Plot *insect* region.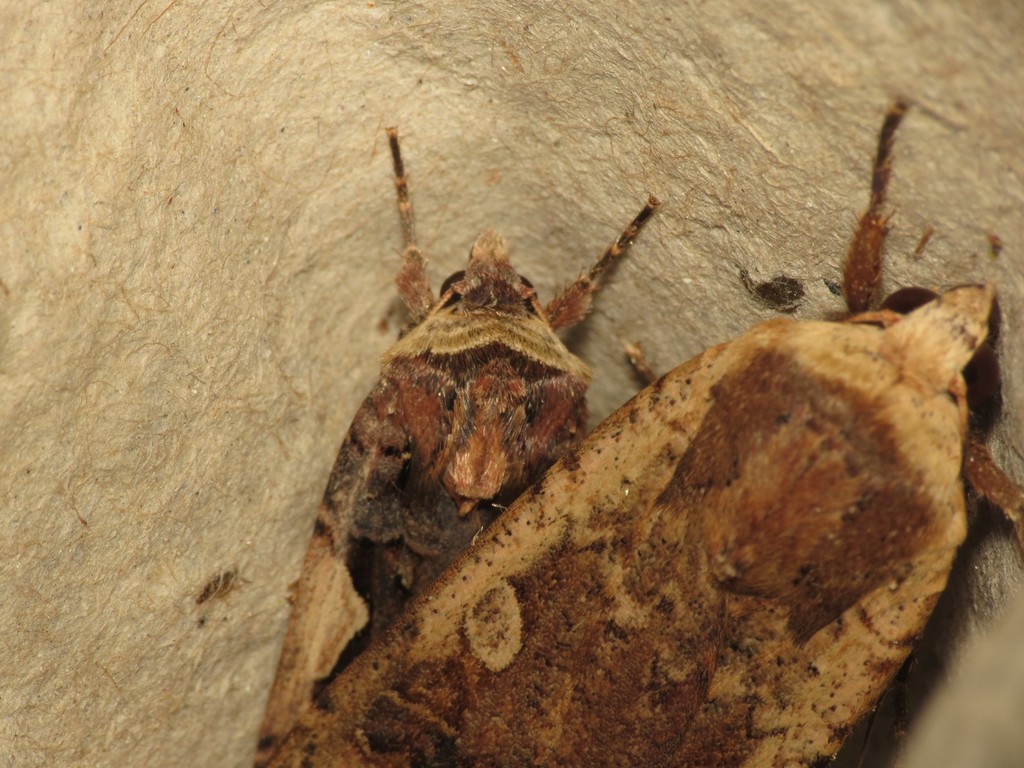
Plotted at {"x1": 252, "y1": 114, "x2": 669, "y2": 767}.
